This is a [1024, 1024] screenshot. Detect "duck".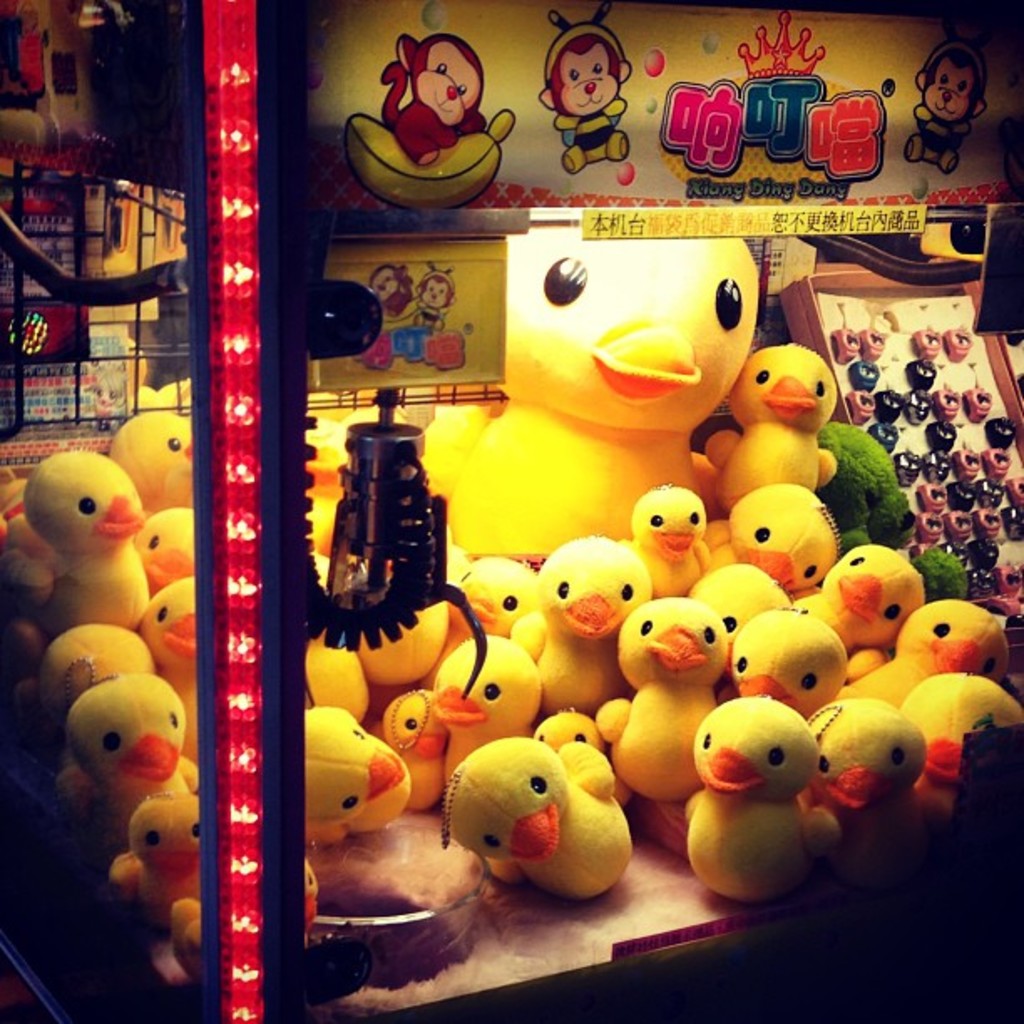
{"x1": 724, "y1": 489, "x2": 855, "y2": 614}.
